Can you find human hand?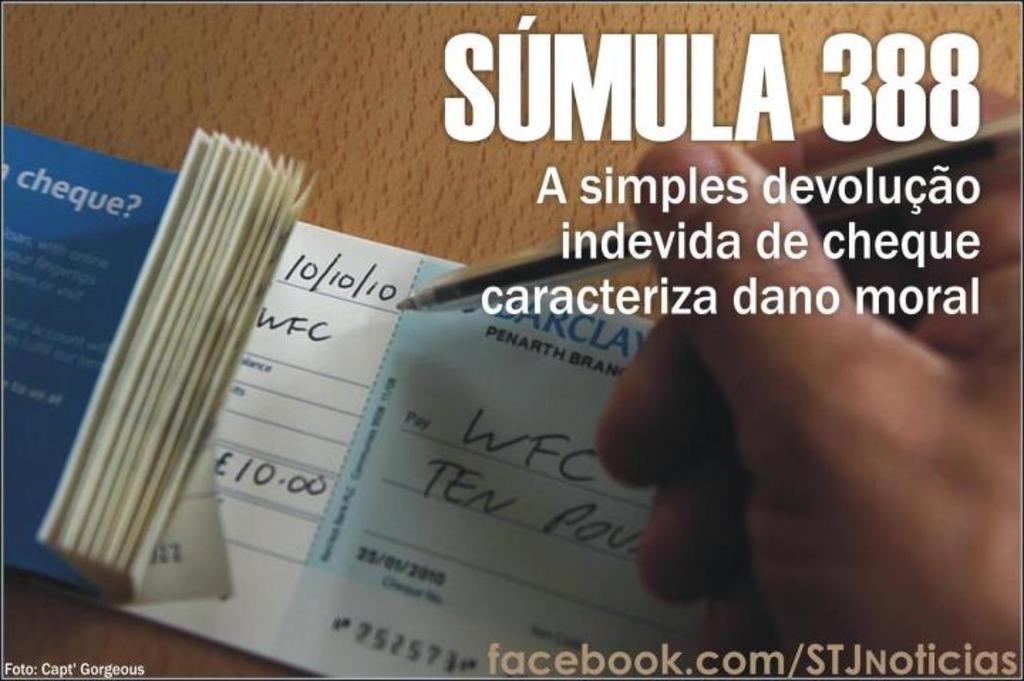
Yes, bounding box: bbox=(590, 78, 1023, 680).
